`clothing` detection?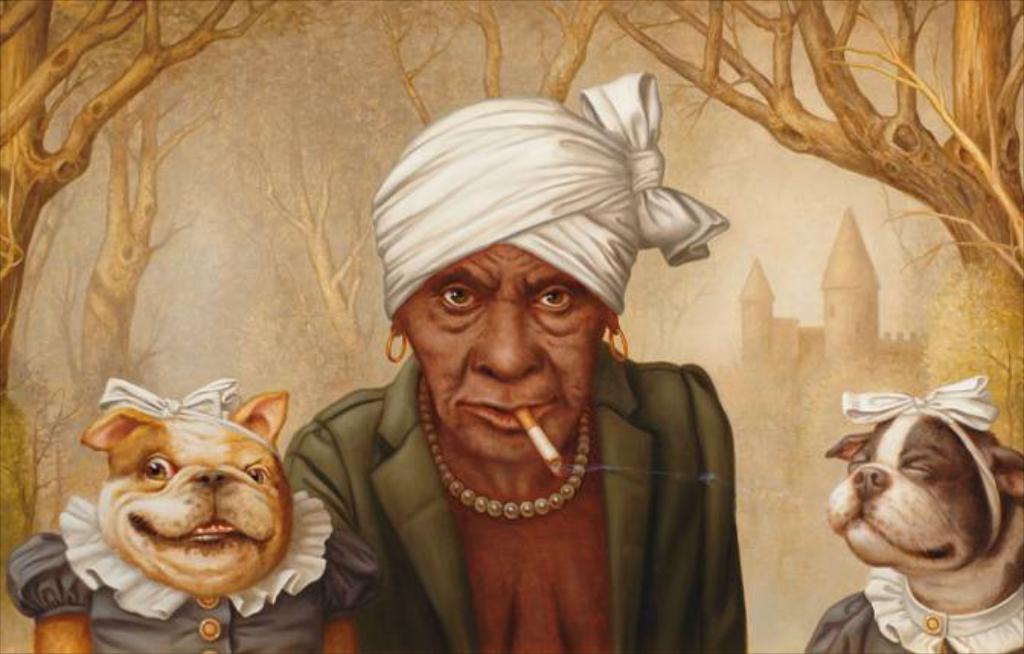
x1=9, y1=495, x2=382, y2=652
